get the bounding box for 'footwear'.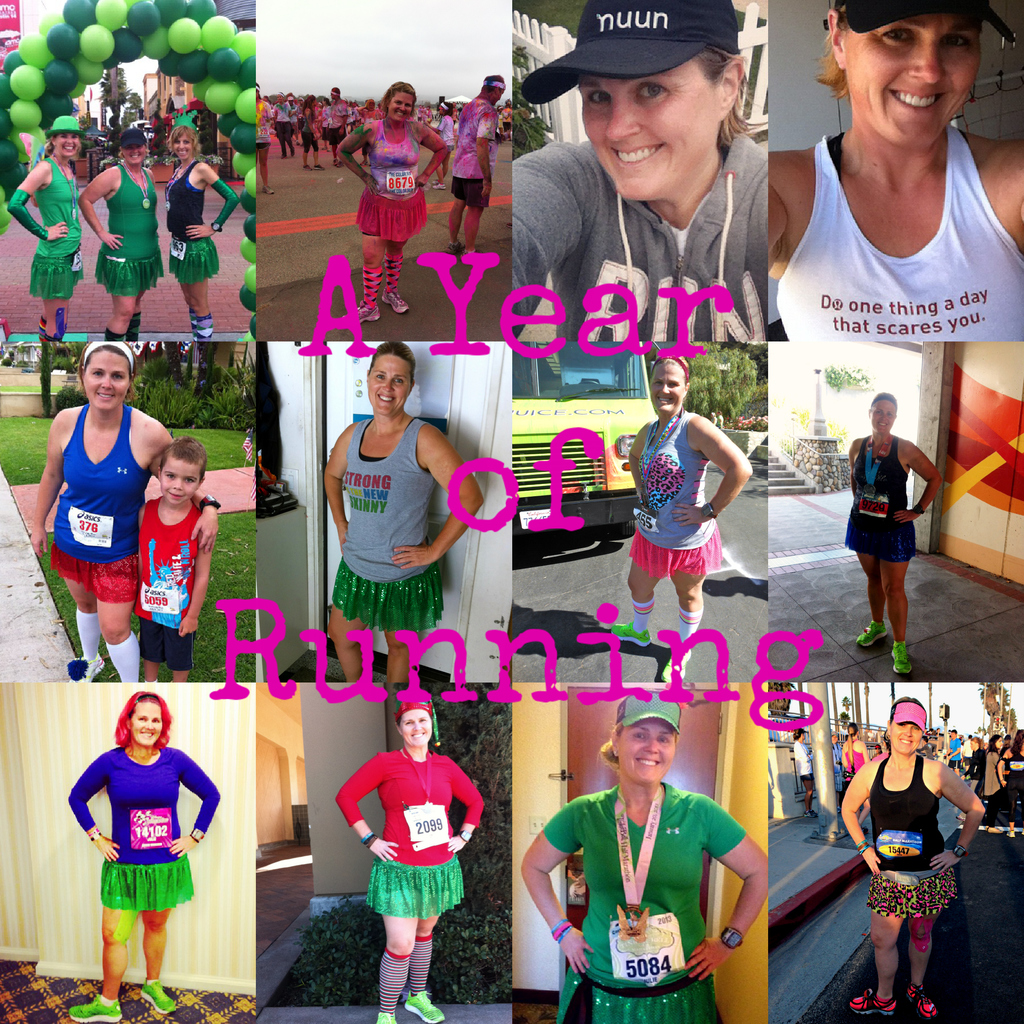
region(1008, 829, 1015, 836).
